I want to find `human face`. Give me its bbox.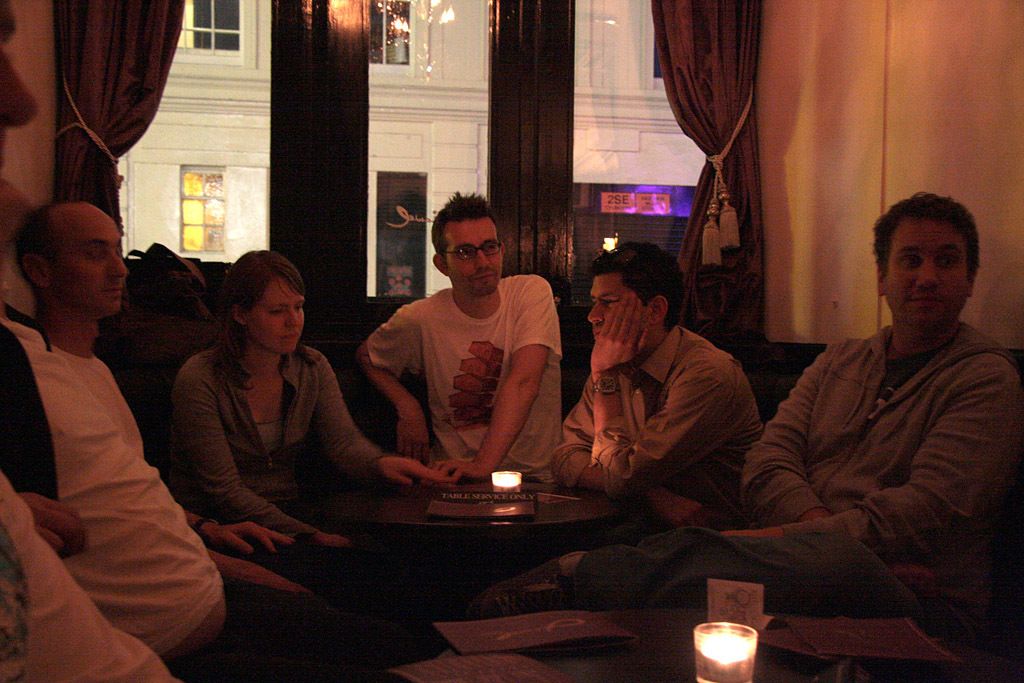
box=[49, 216, 120, 316].
